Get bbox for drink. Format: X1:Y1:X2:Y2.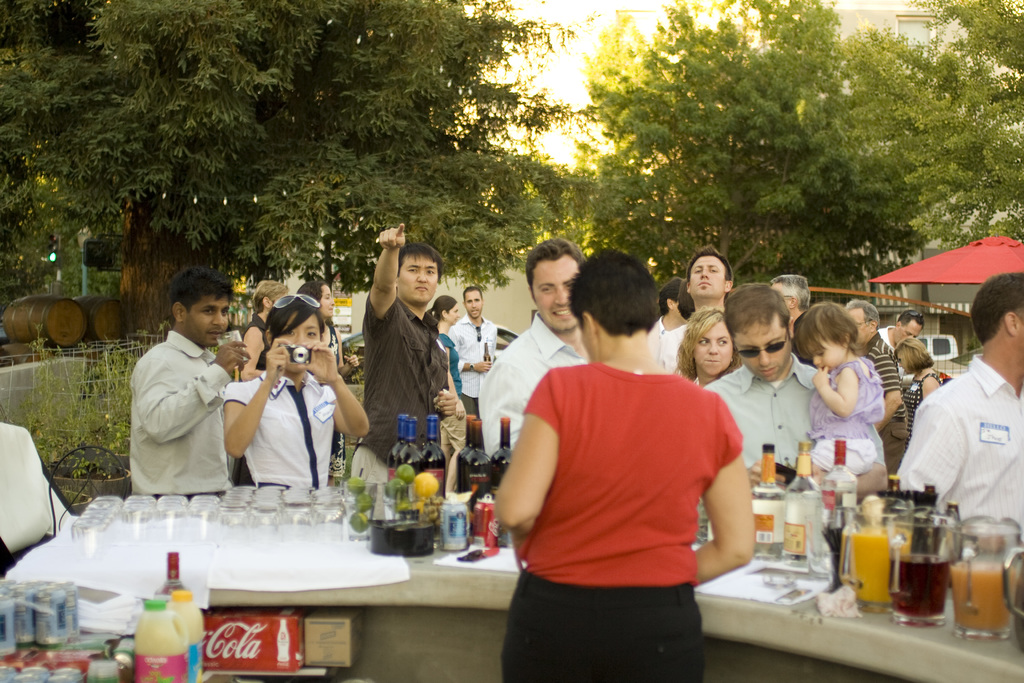
469:500:500:557.
